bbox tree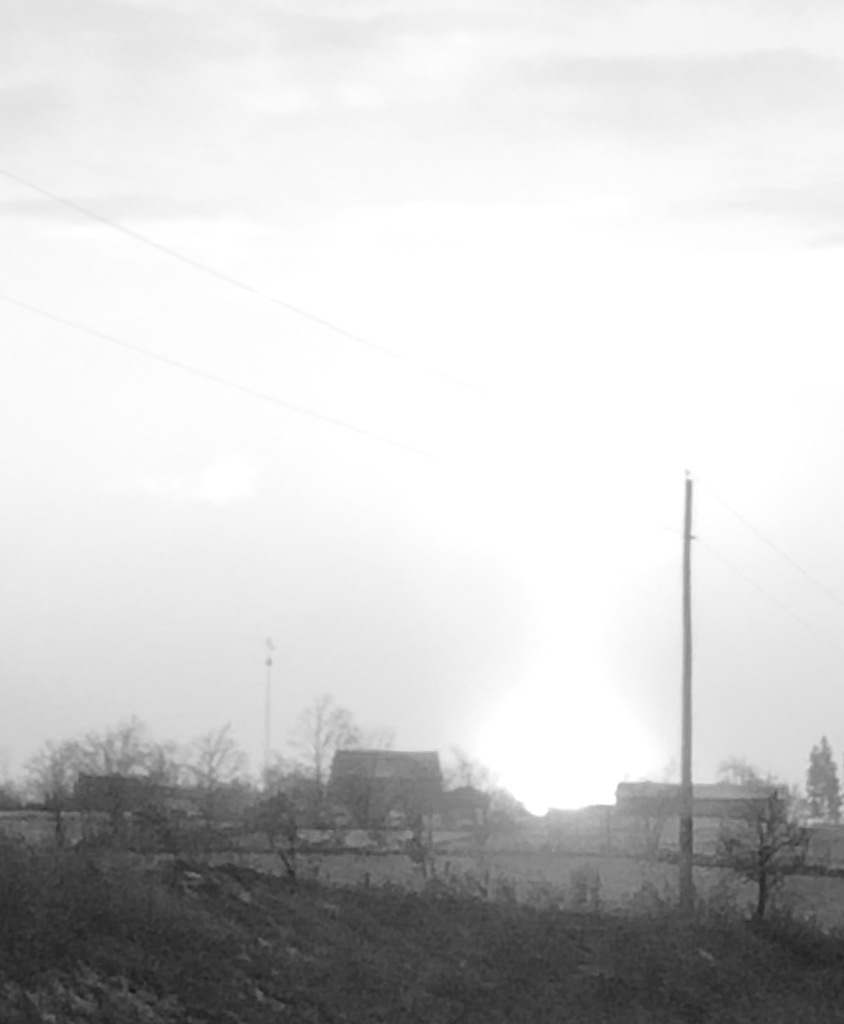
BBox(277, 684, 364, 806)
